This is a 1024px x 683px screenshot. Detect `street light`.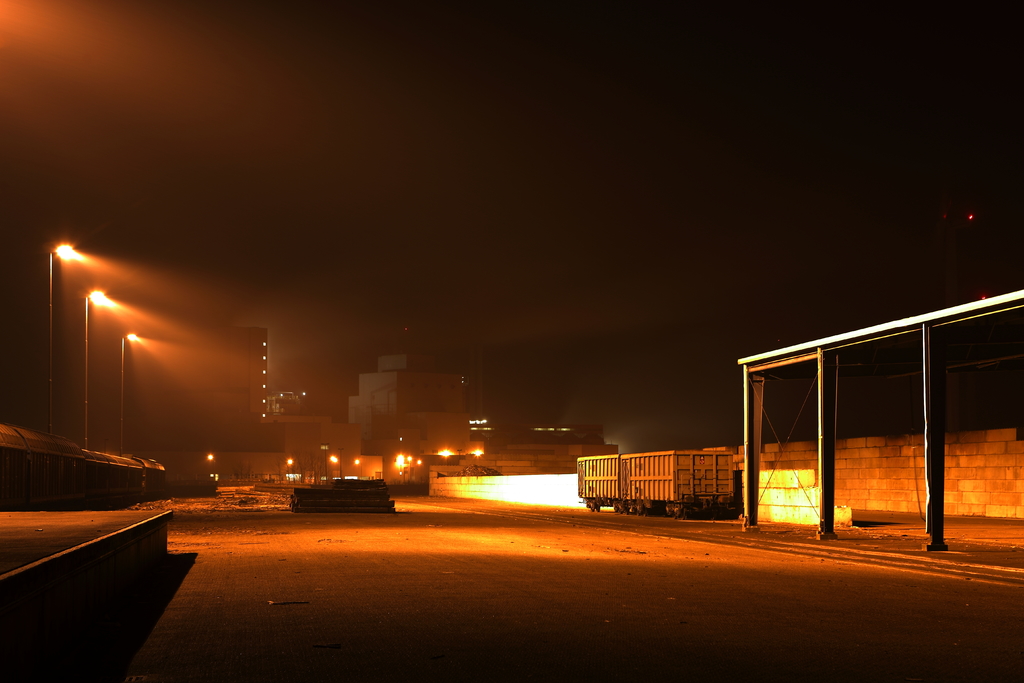
bbox(321, 441, 328, 480).
